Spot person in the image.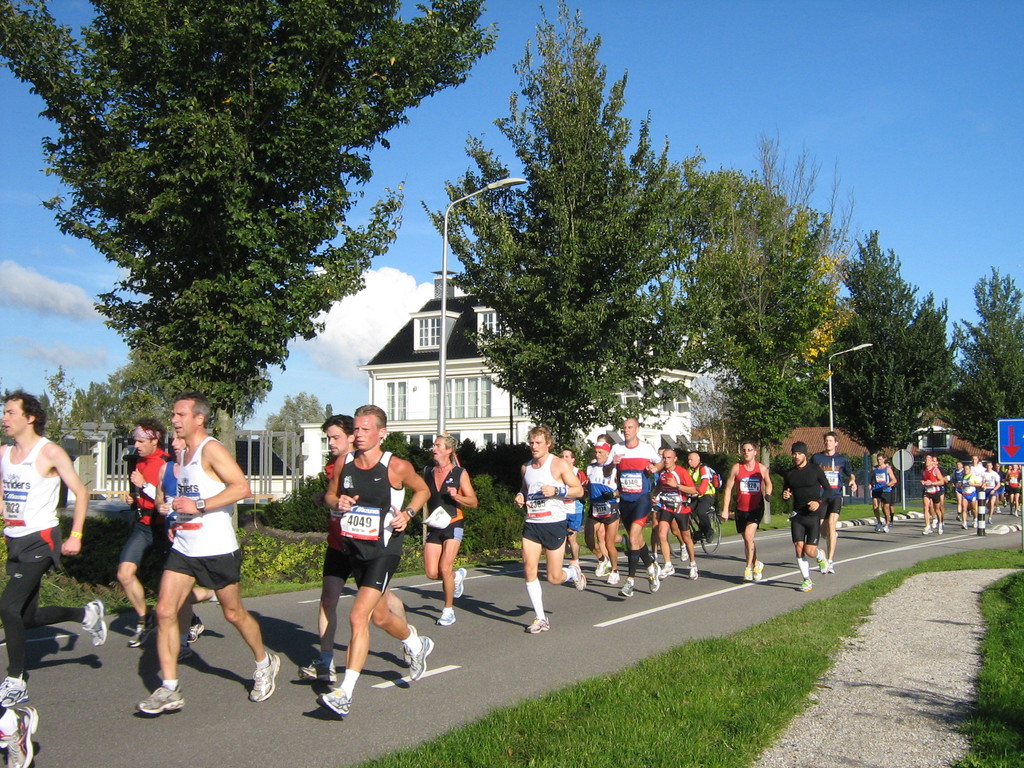
person found at {"left": 927, "top": 450, "right": 945, "bottom": 533}.
